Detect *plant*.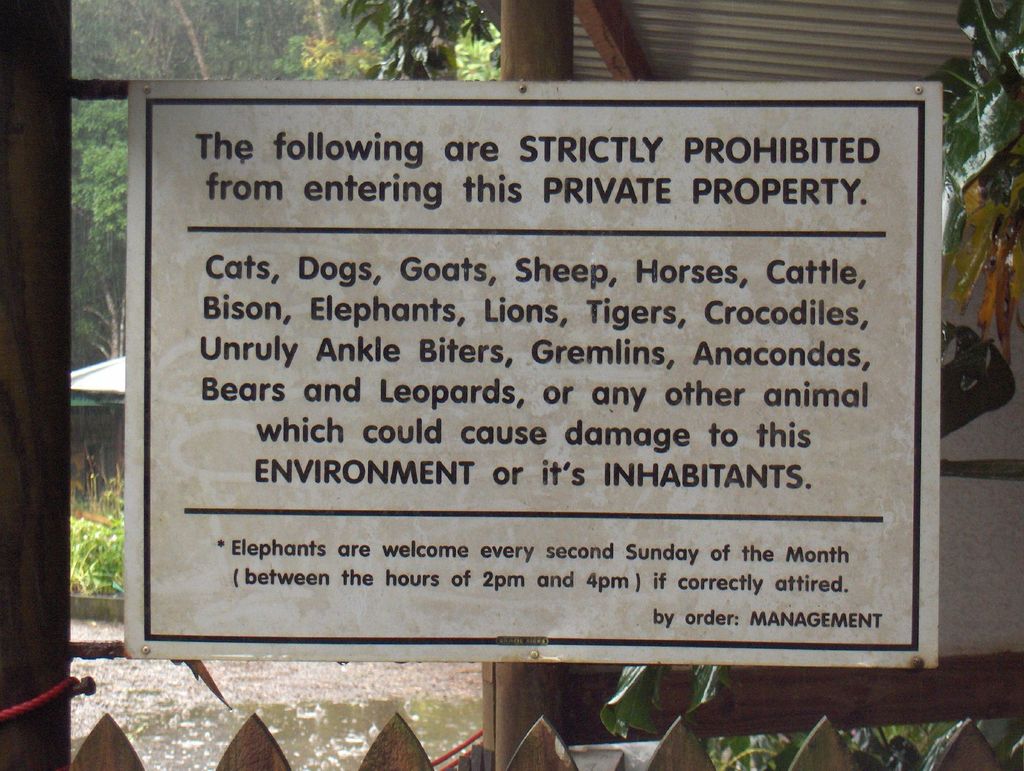
Detected at <box>868,738,924,770</box>.
